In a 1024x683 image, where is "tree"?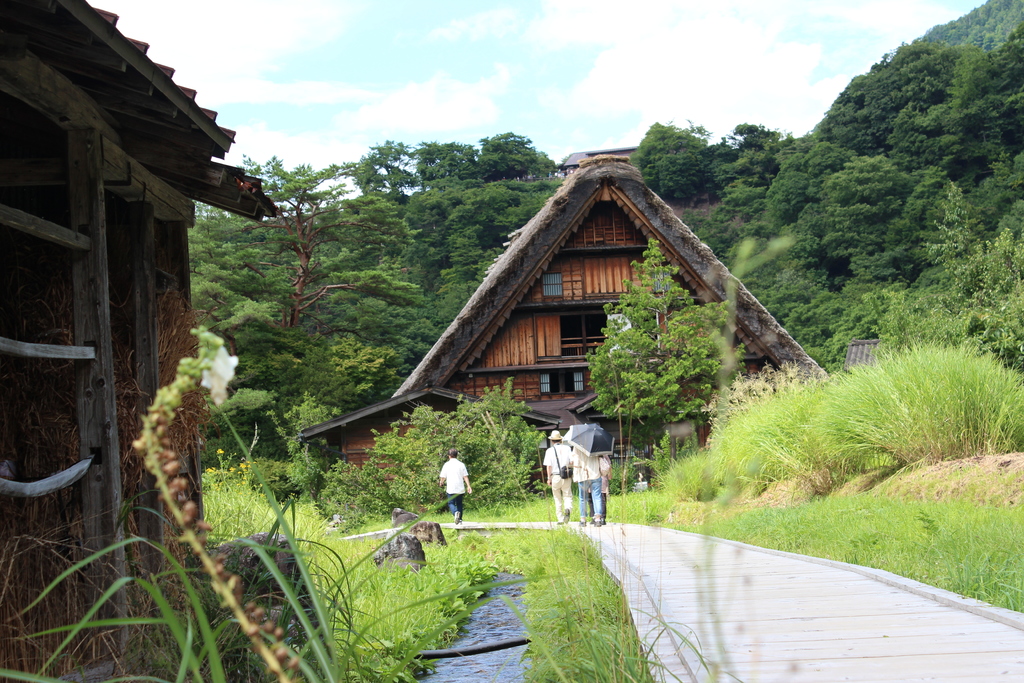
crop(190, 378, 271, 477).
